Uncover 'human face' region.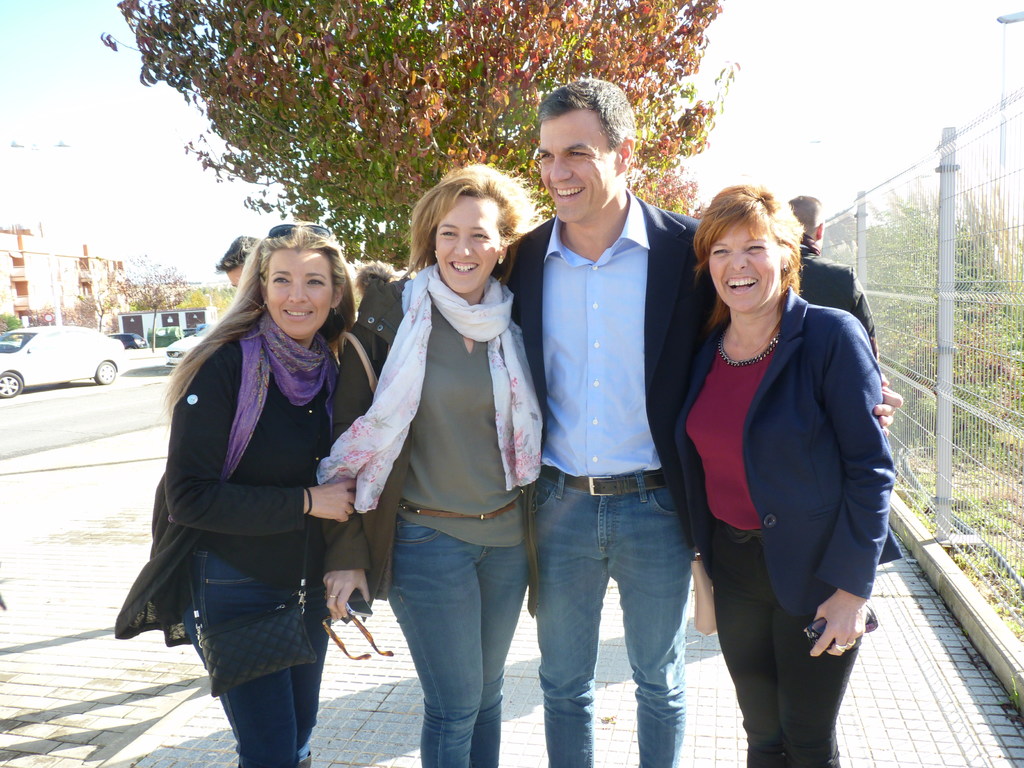
Uncovered: left=533, top=115, right=610, bottom=225.
